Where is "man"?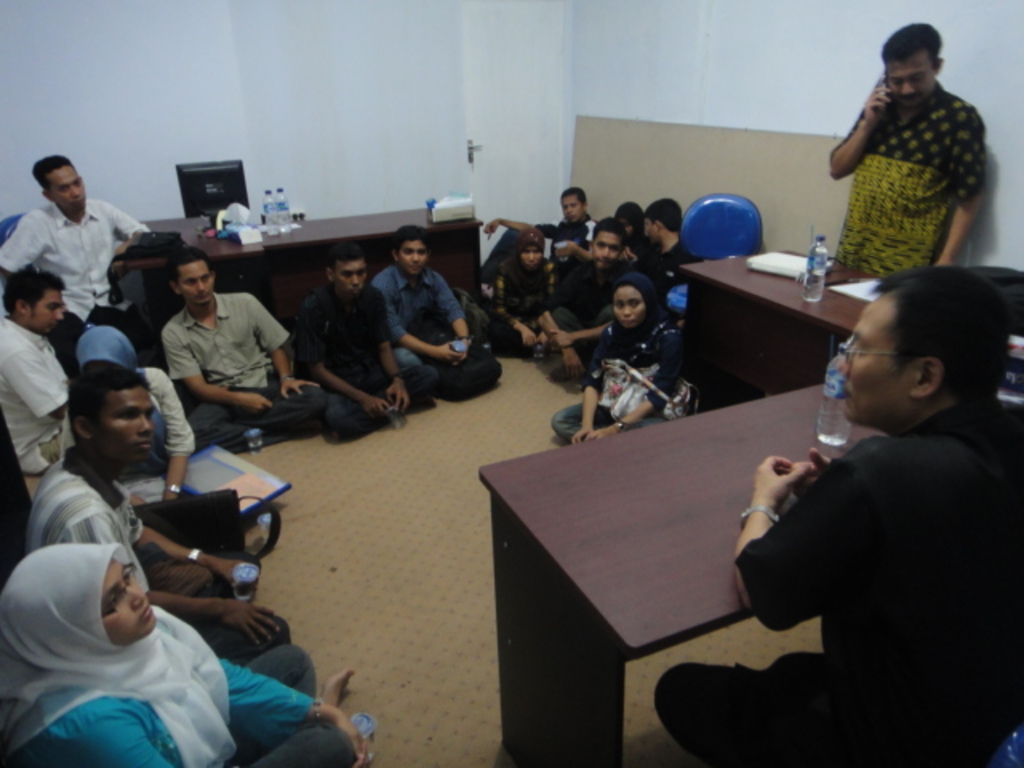
(x1=160, y1=248, x2=326, y2=453).
